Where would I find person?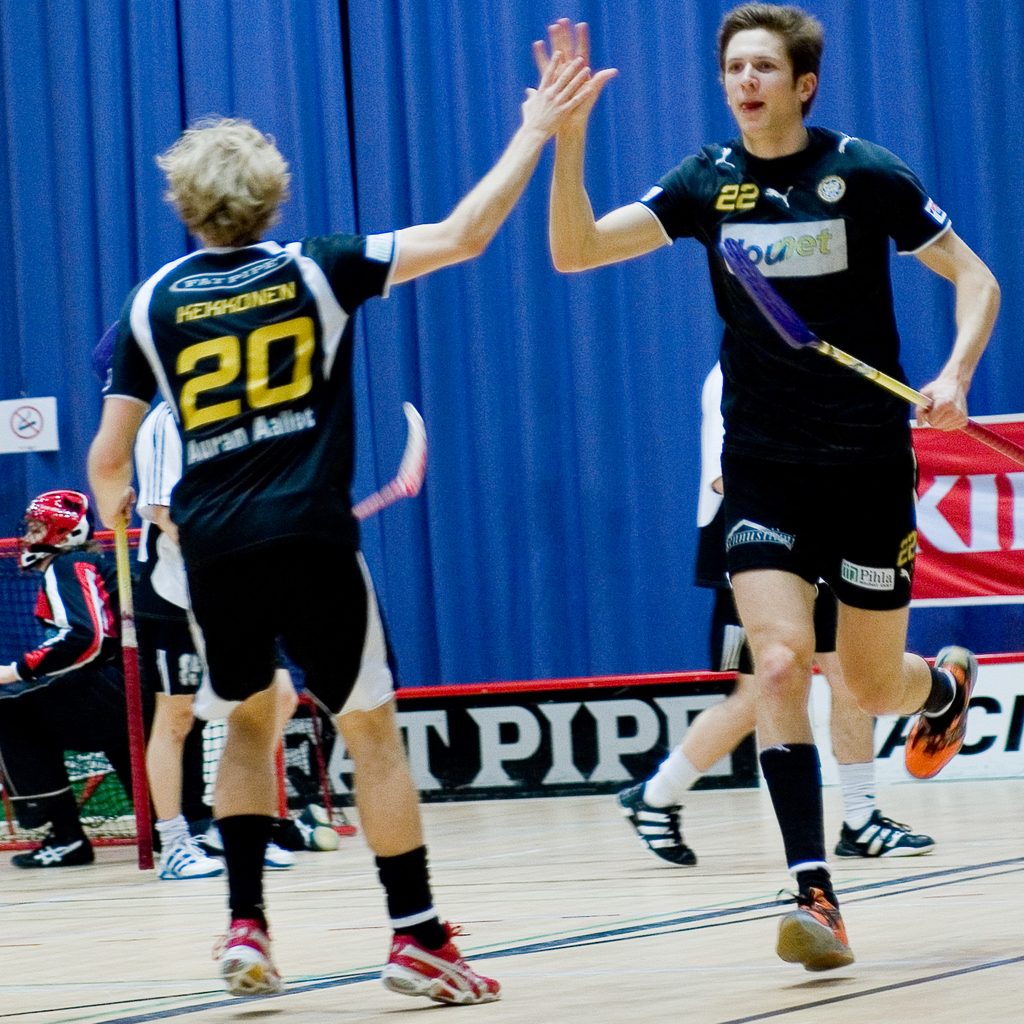
At x1=598, y1=0, x2=986, y2=991.
